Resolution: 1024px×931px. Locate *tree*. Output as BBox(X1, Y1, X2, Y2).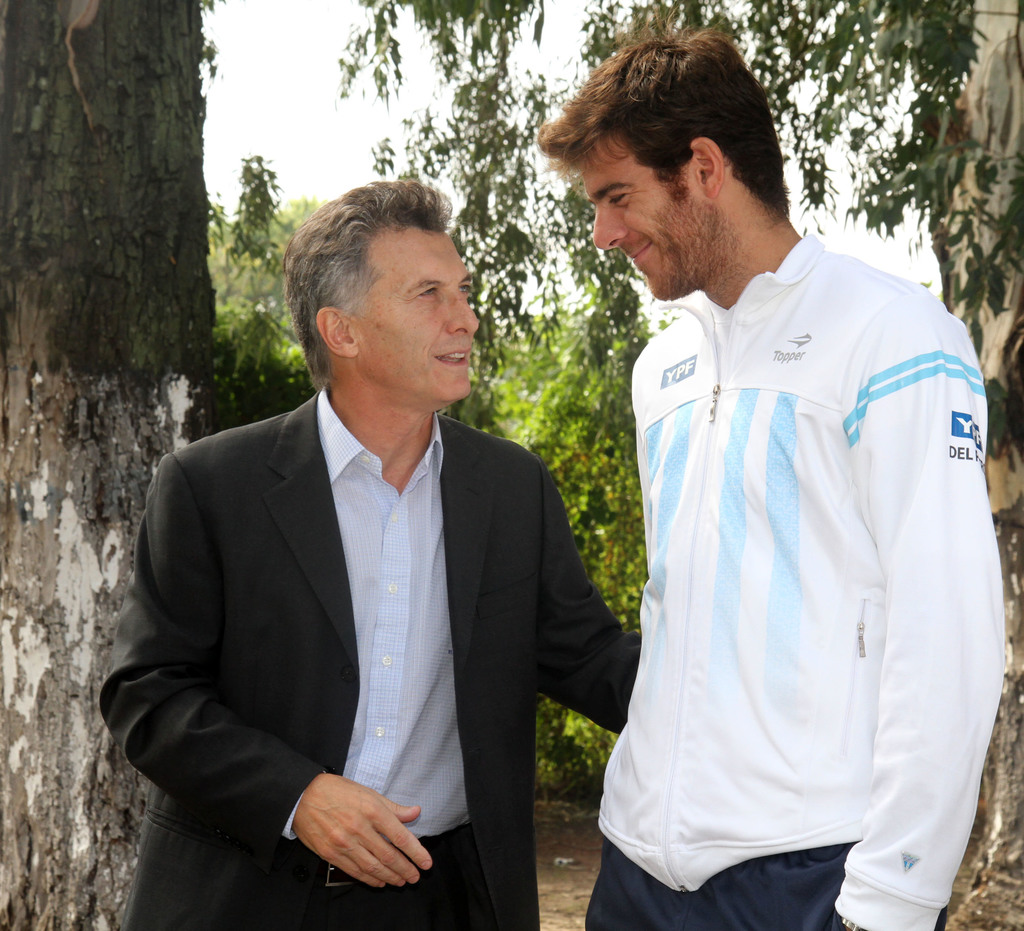
BBox(350, 0, 1023, 904).
